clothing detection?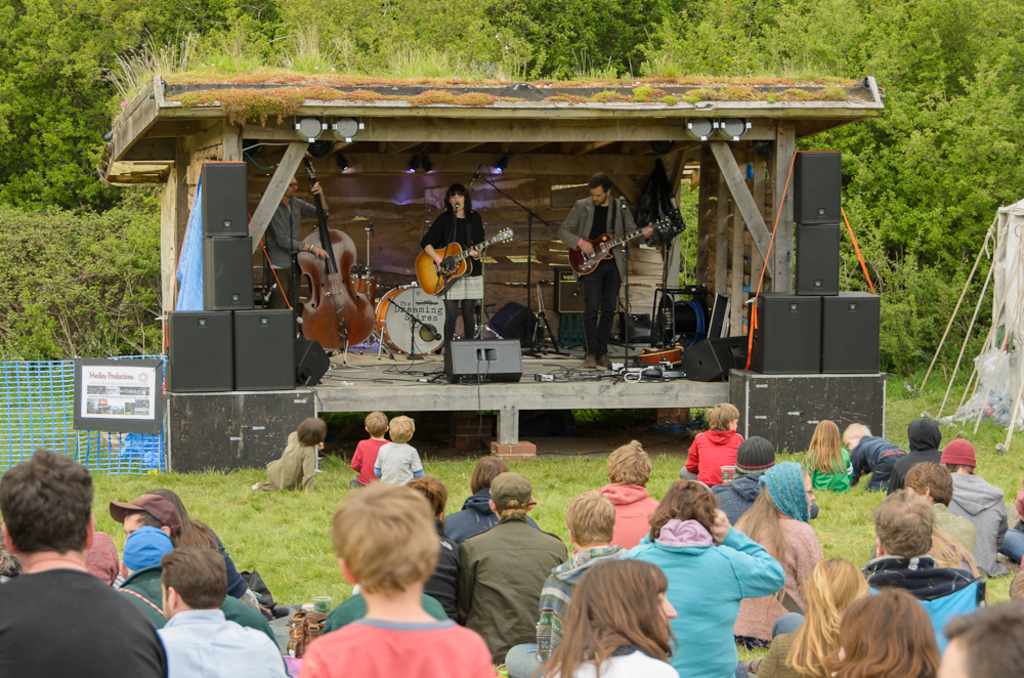
bbox=[808, 453, 847, 493]
